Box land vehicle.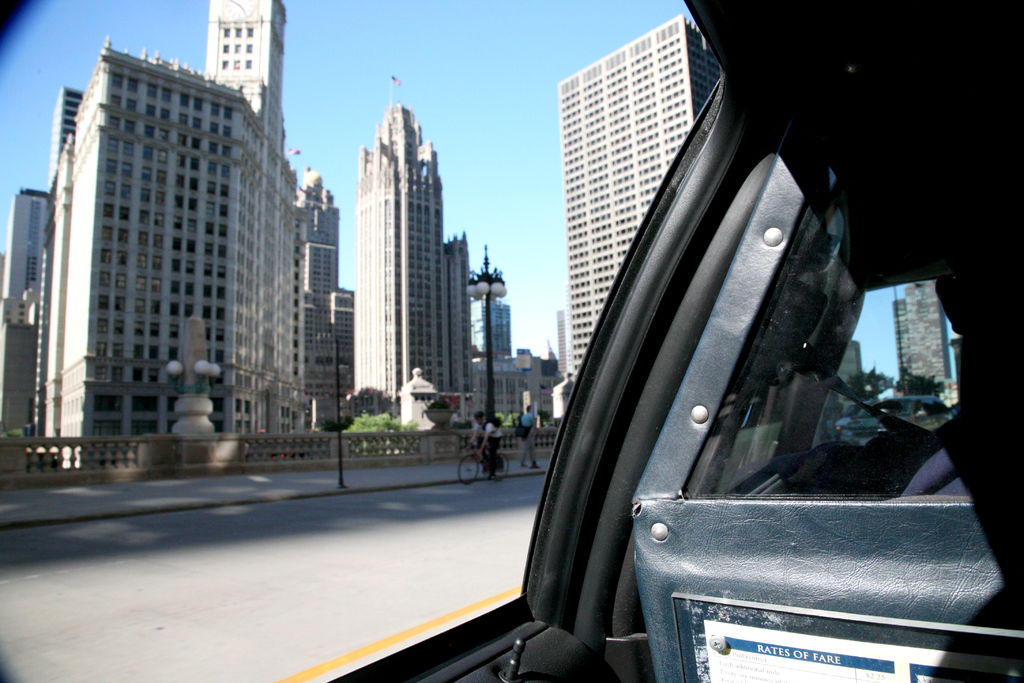
box=[460, 439, 511, 484].
